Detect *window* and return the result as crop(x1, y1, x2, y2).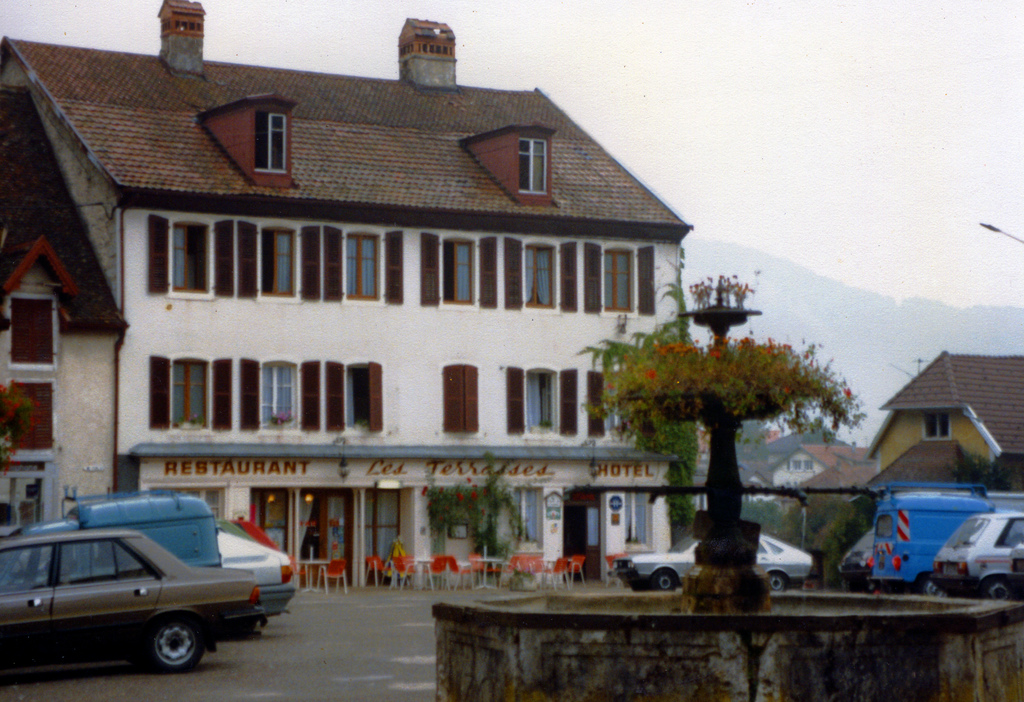
crop(340, 233, 387, 300).
